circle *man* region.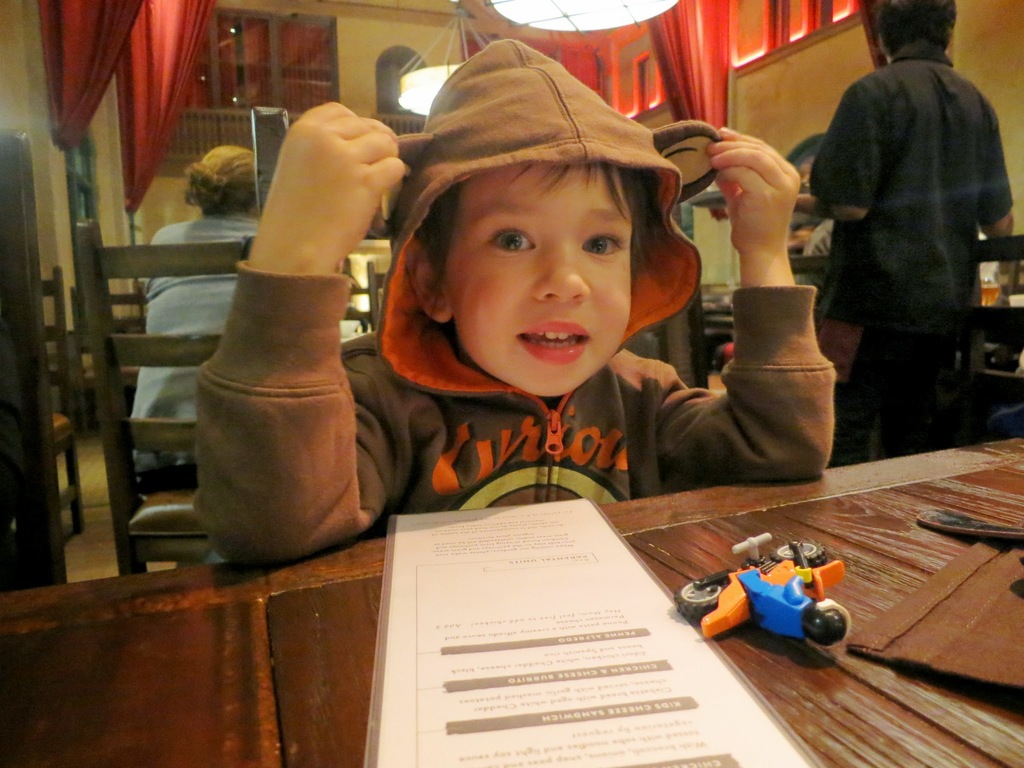
Region: x1=788 y1=0 x2=1016 y2=471.
